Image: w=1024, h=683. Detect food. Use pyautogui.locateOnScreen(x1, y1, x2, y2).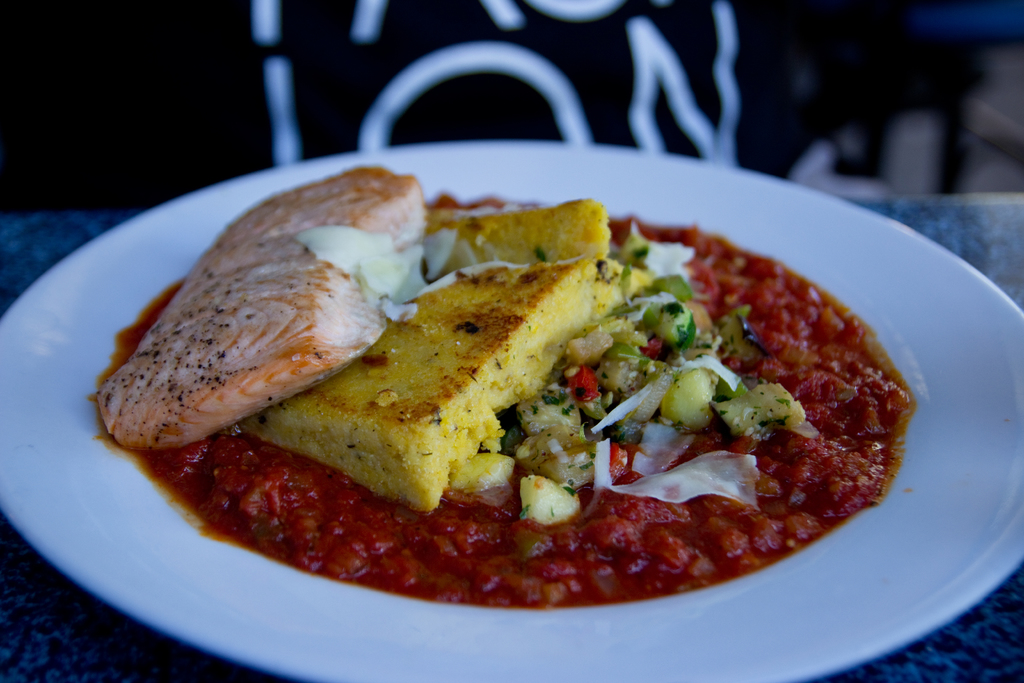
pyautogui.locateOnScreen(92, 164, 915, 609).
